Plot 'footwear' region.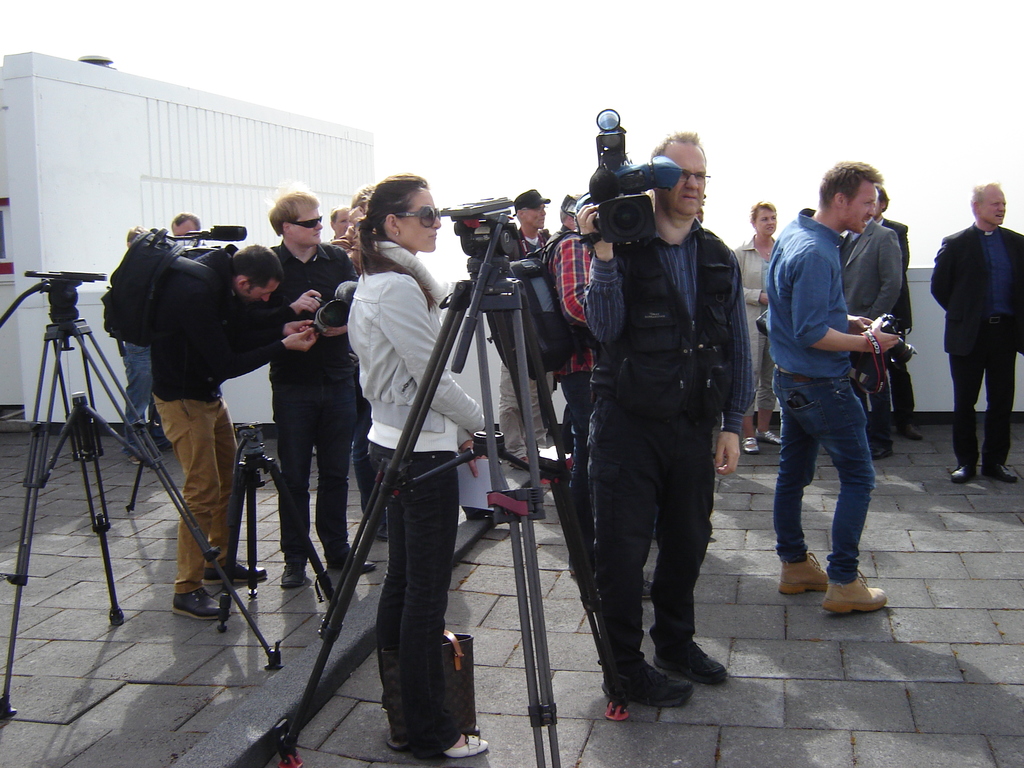
Plotted at left=652, top=635, right=730, bottom=686.
